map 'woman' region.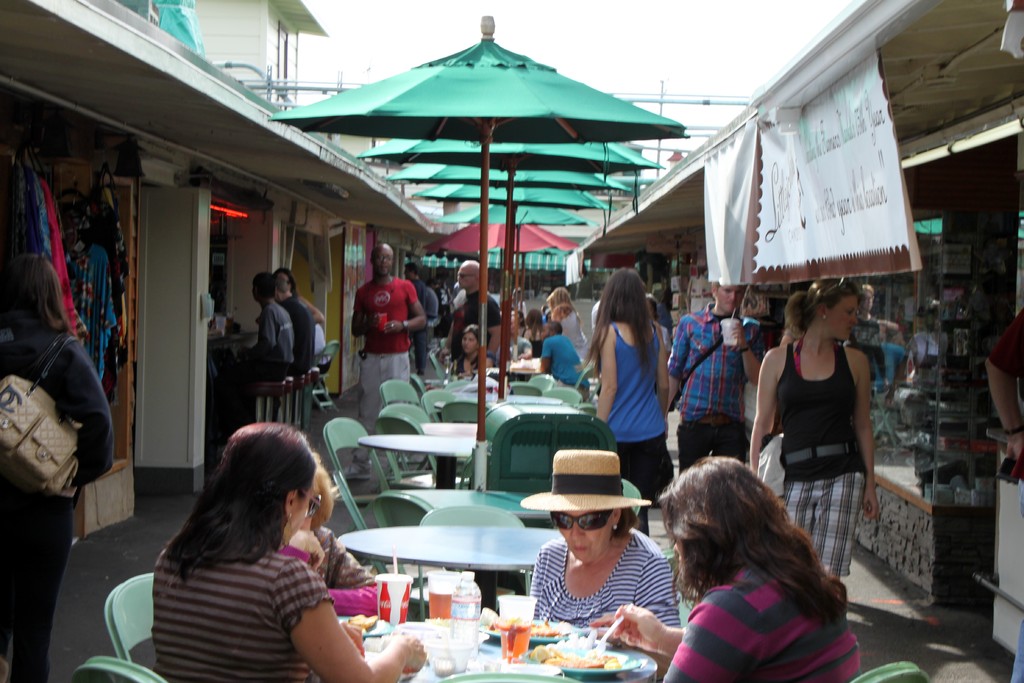
Mapped to bbox=[761, 265, 892, 565].
